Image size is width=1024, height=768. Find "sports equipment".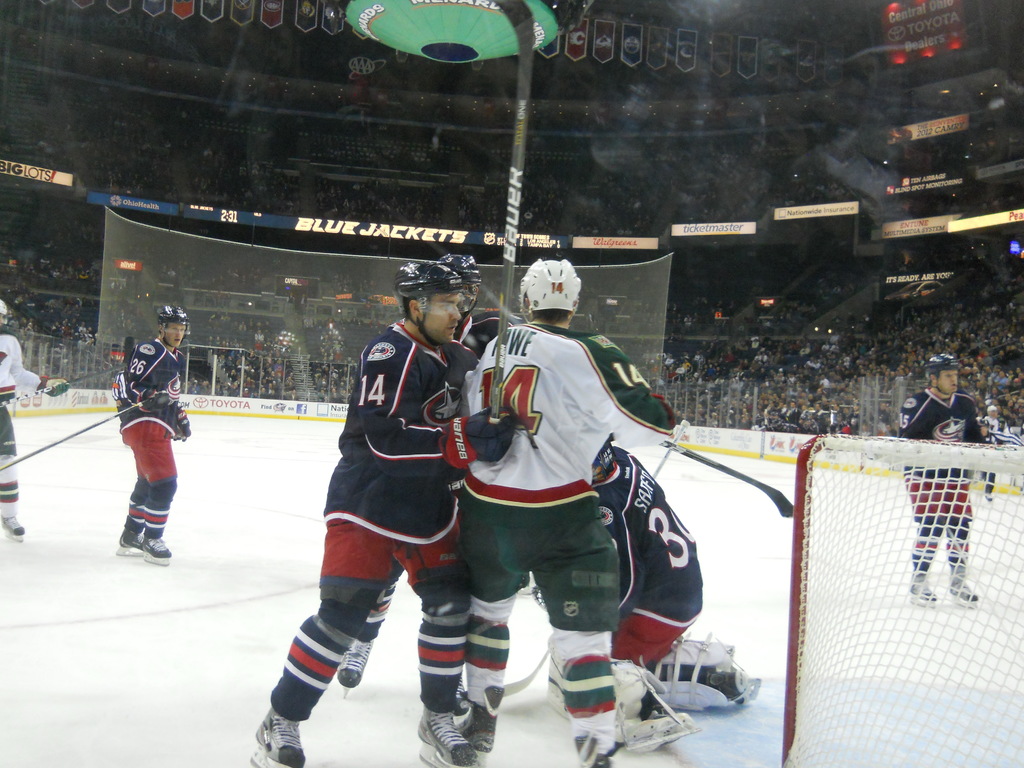
[x1=456, y1=700, x2=499, y2=767].
